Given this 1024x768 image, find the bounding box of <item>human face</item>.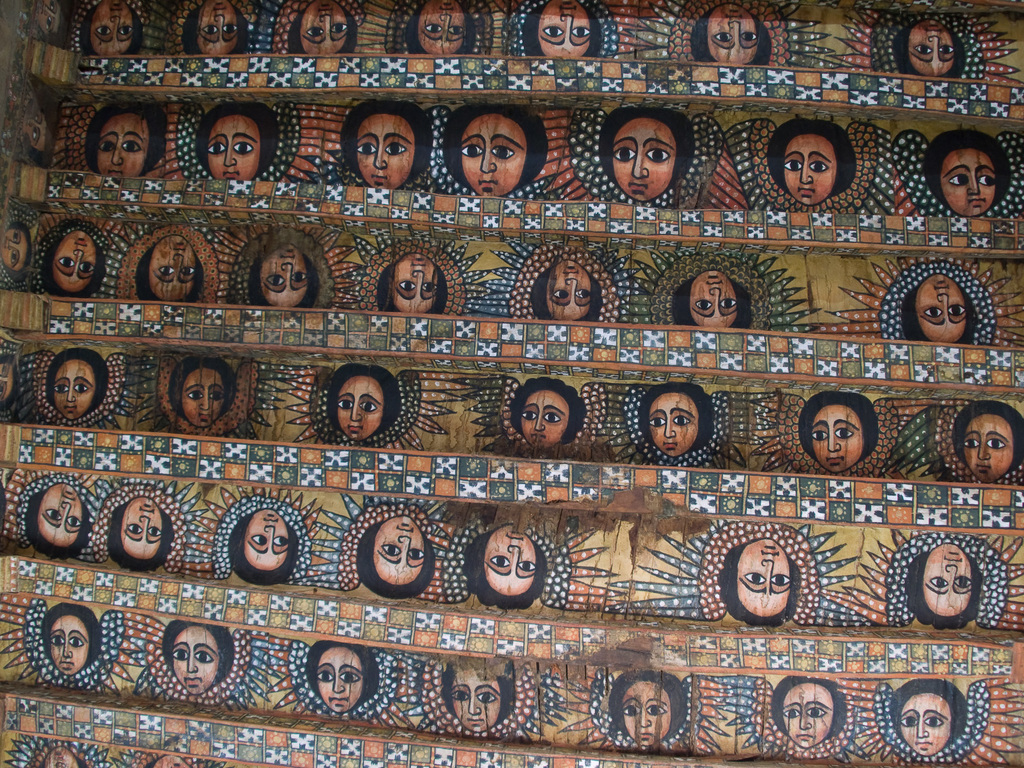
[x1=546, y1=260, x2=592, y2=324].
